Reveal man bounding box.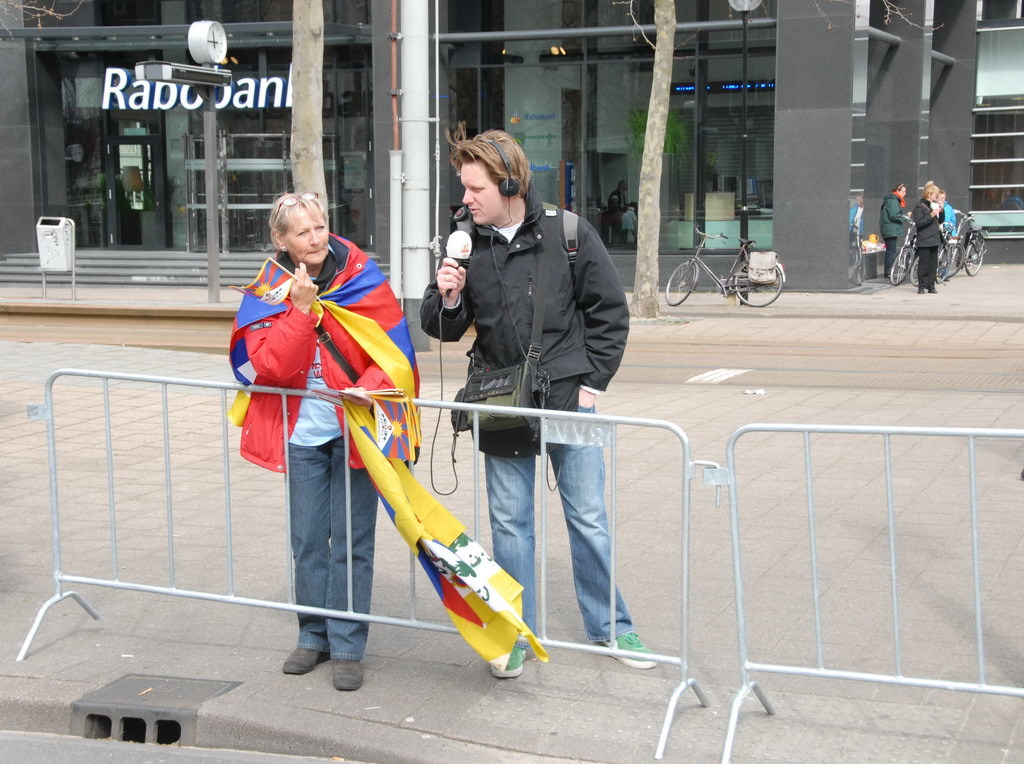
Revealed: crop(909, 184, 946, 290).
